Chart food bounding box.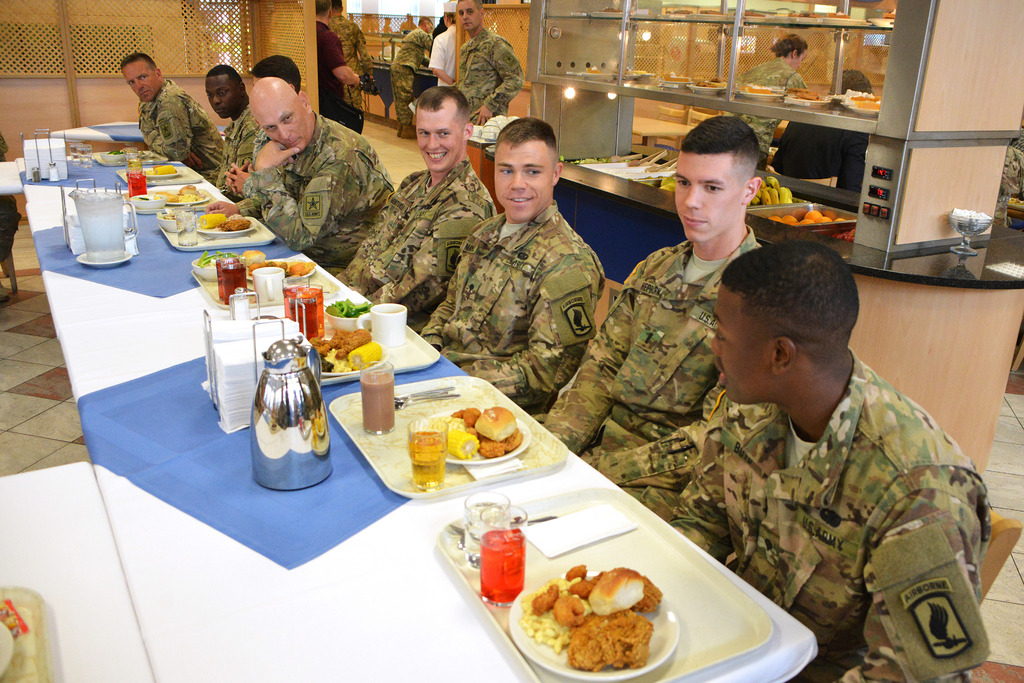
Charted: select_region(195, 250, 234, 267).
